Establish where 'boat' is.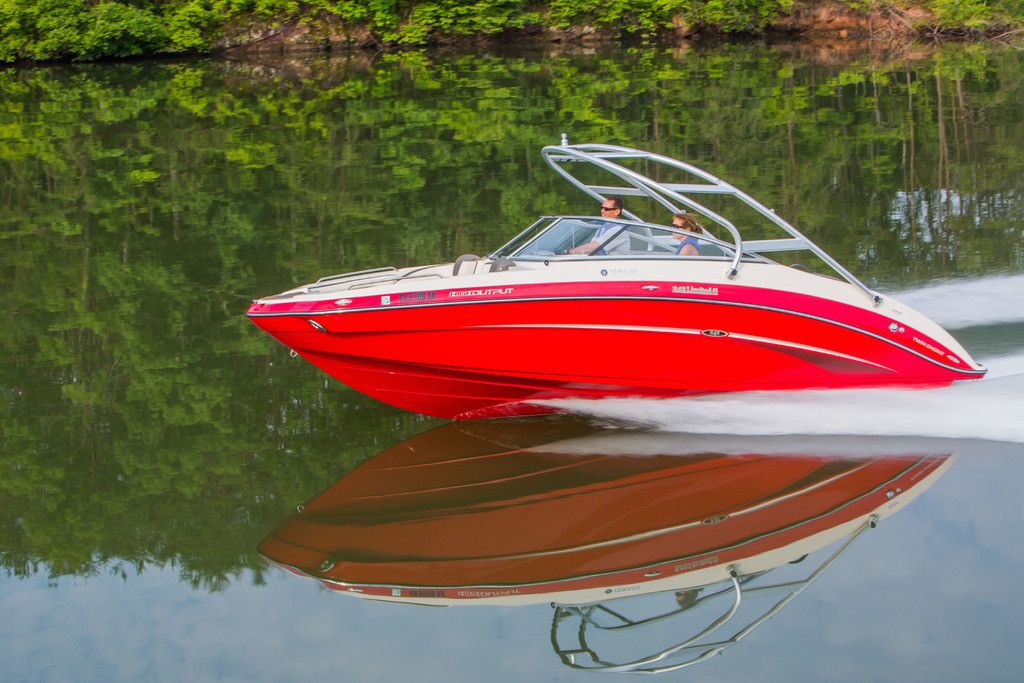
Established at bbox=(271, 152, 1002, 399).
